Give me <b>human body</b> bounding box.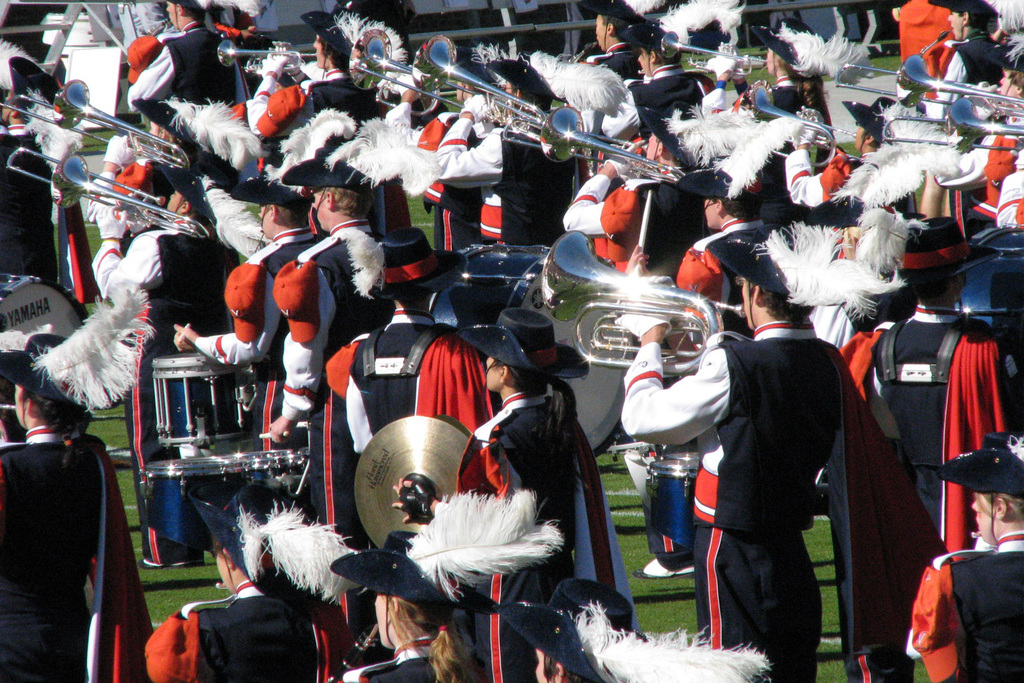
[x1=560, y1=99, x2=716, y2=284].
